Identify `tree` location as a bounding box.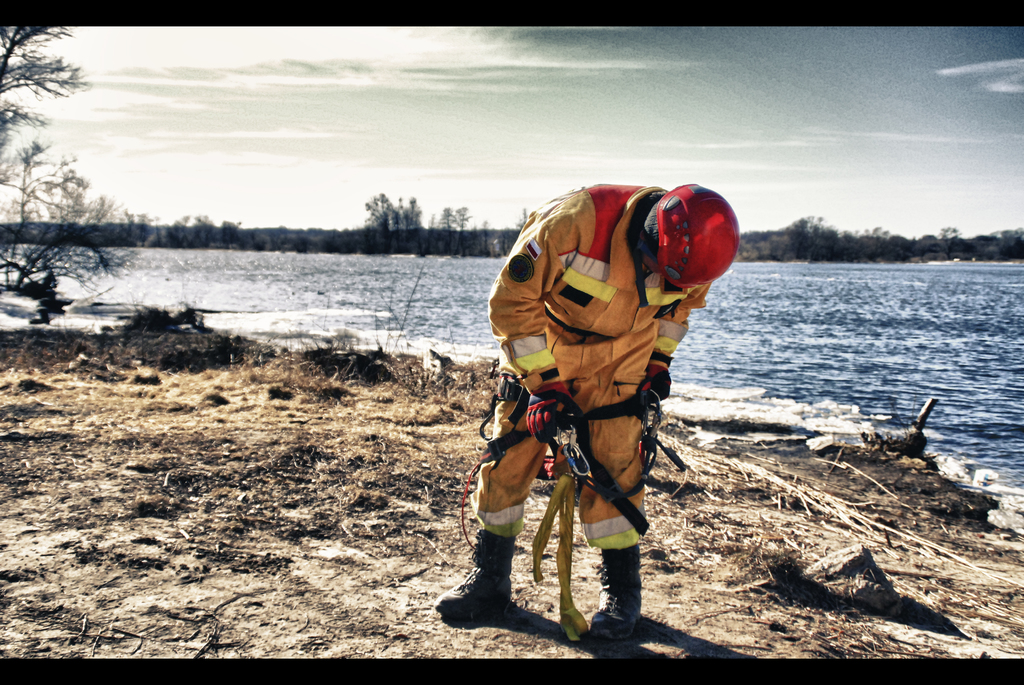
crop(296, 189, 516, 264).
